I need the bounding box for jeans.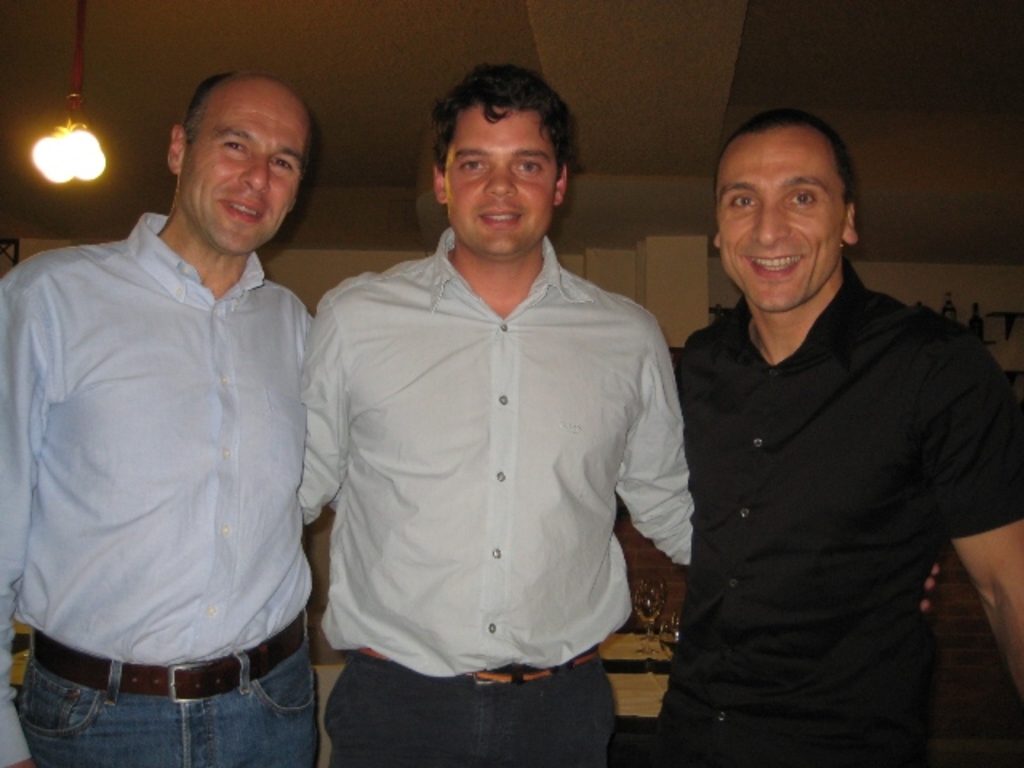
Here it is: detection(13, 605, 318, 766).
